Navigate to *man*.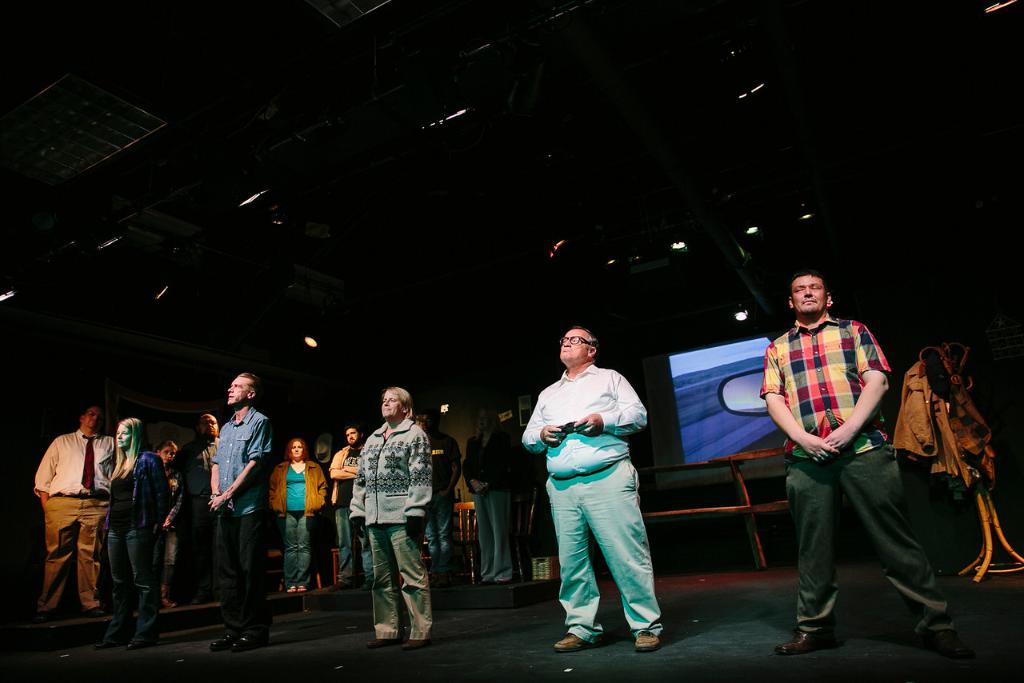
Navigation target: {"x1": 326, "y1": 423, "x2": 377, "y2": 593}.
